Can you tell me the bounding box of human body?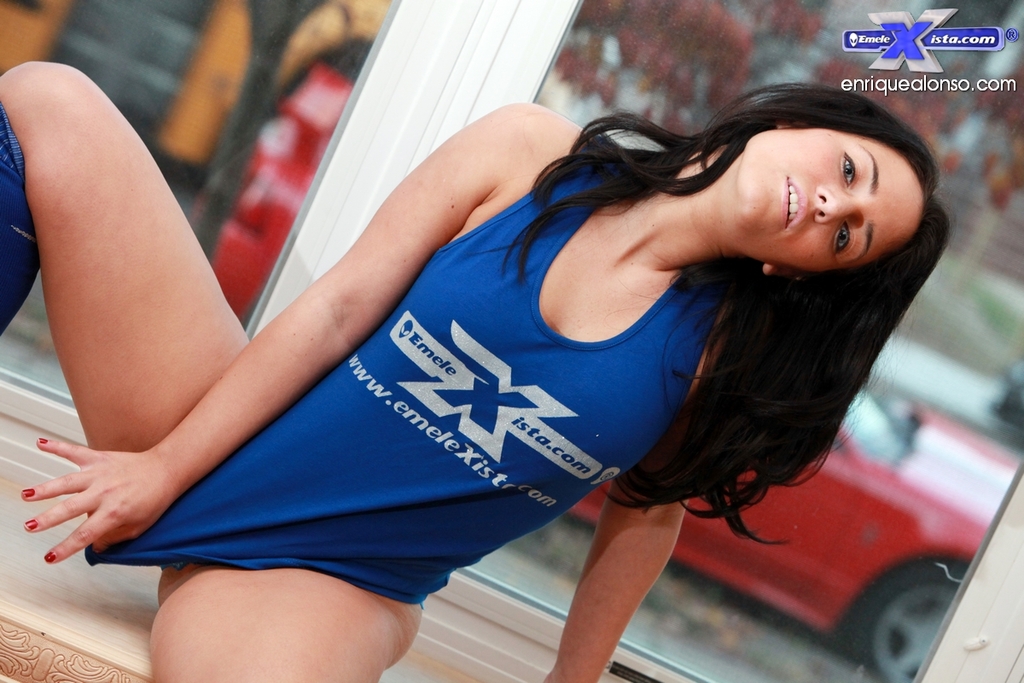
(left=24, top=54, right=957, bottom=682).
